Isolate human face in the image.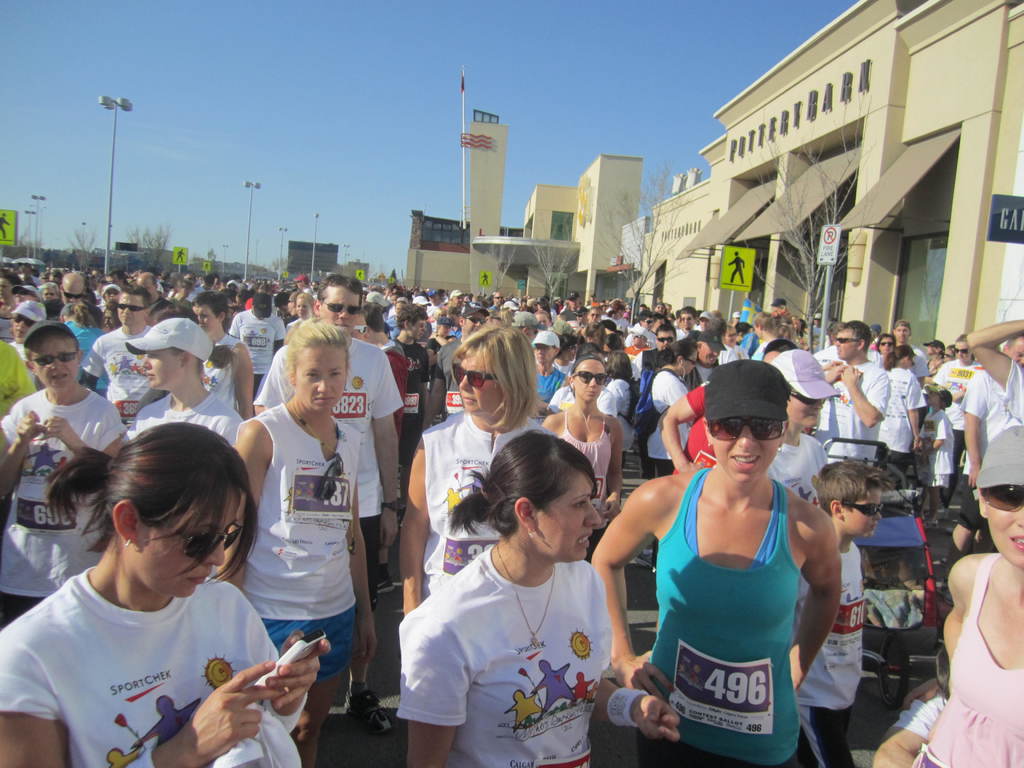
Isolated region: Rect(138, 486, 241, 597).
